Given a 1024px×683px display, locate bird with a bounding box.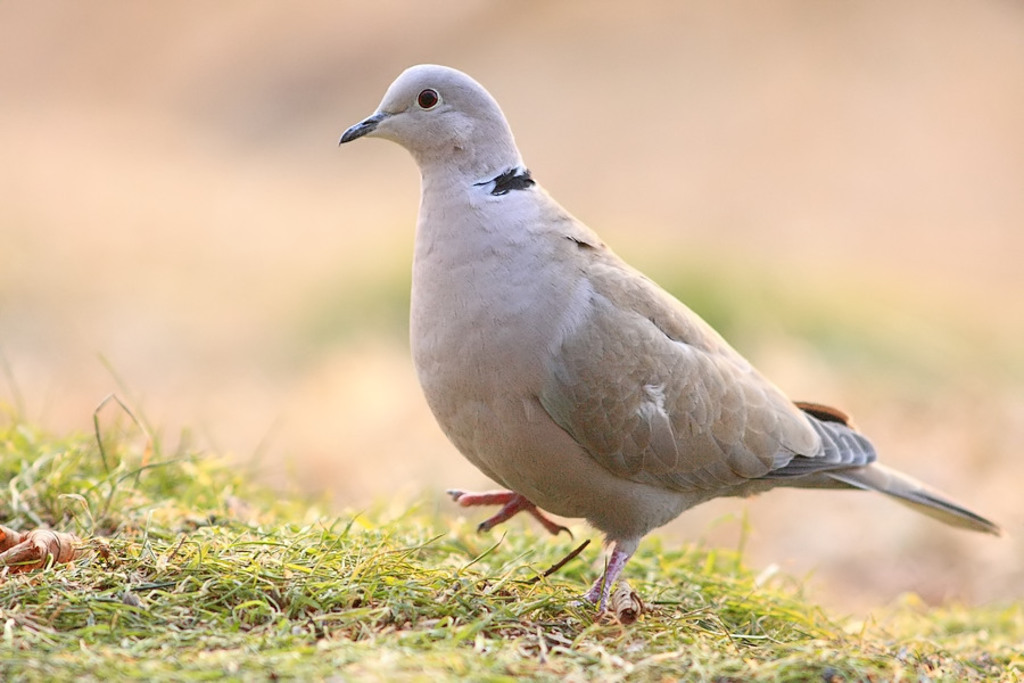
Located: bbox=[337, 61, 999, 614].
